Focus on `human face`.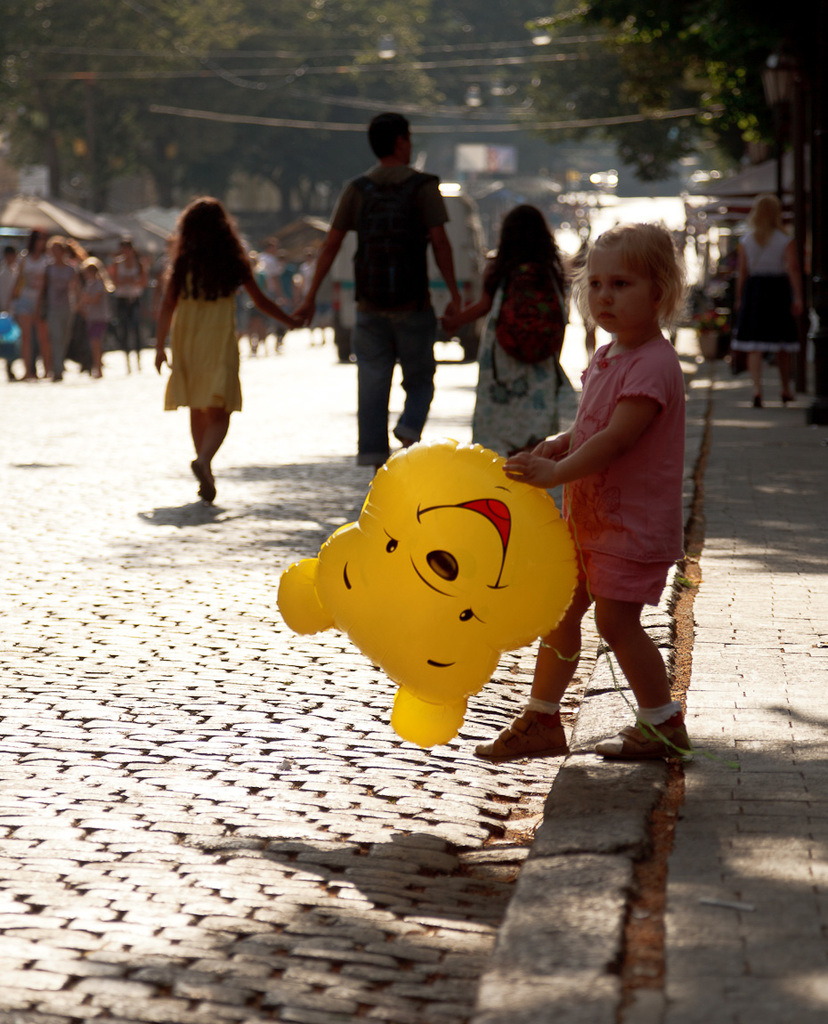
Focused at 589/253/648/336.
